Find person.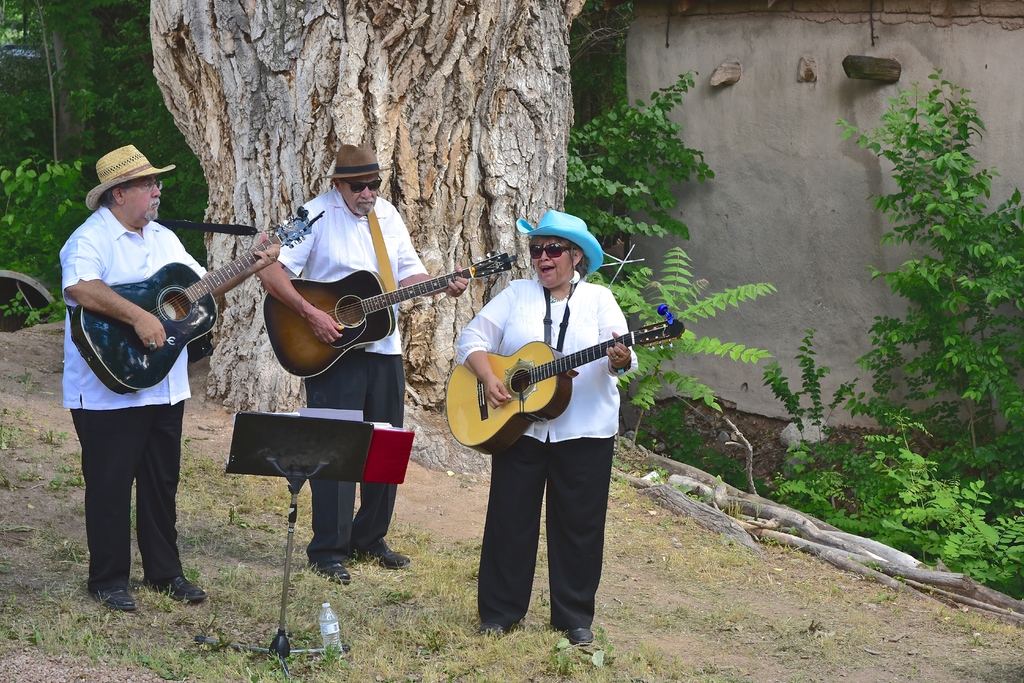
456,207,641,647.
